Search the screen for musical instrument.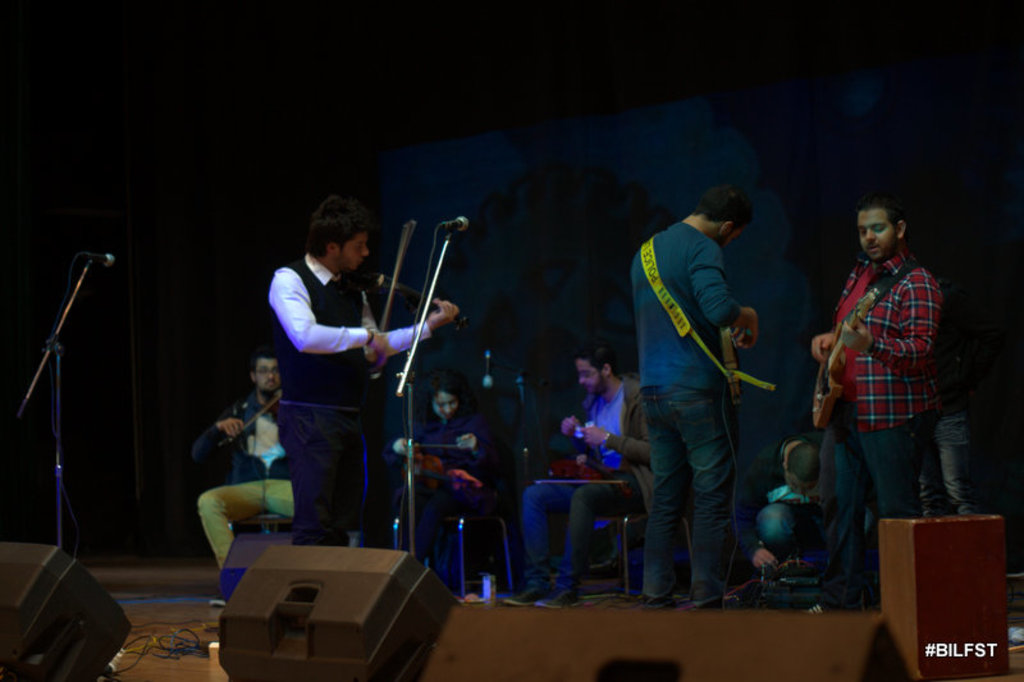
Found at bbox=(710, 322, 748, 412).
